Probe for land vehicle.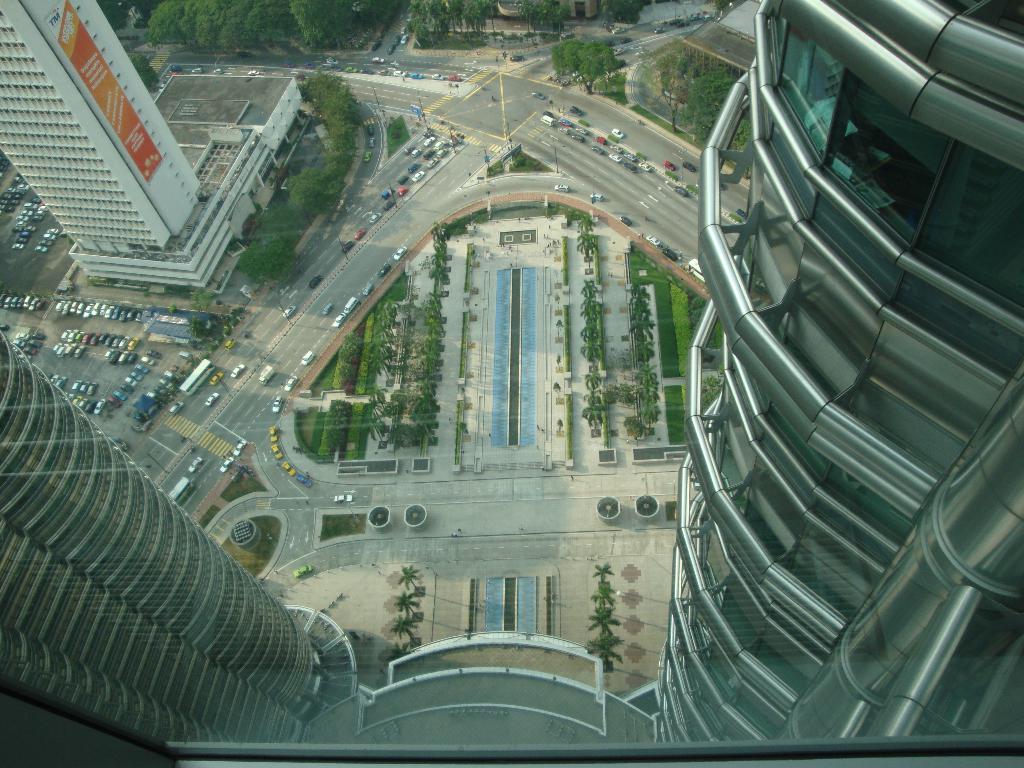
Probe result: bbox=(541, 115, 556, 124).
